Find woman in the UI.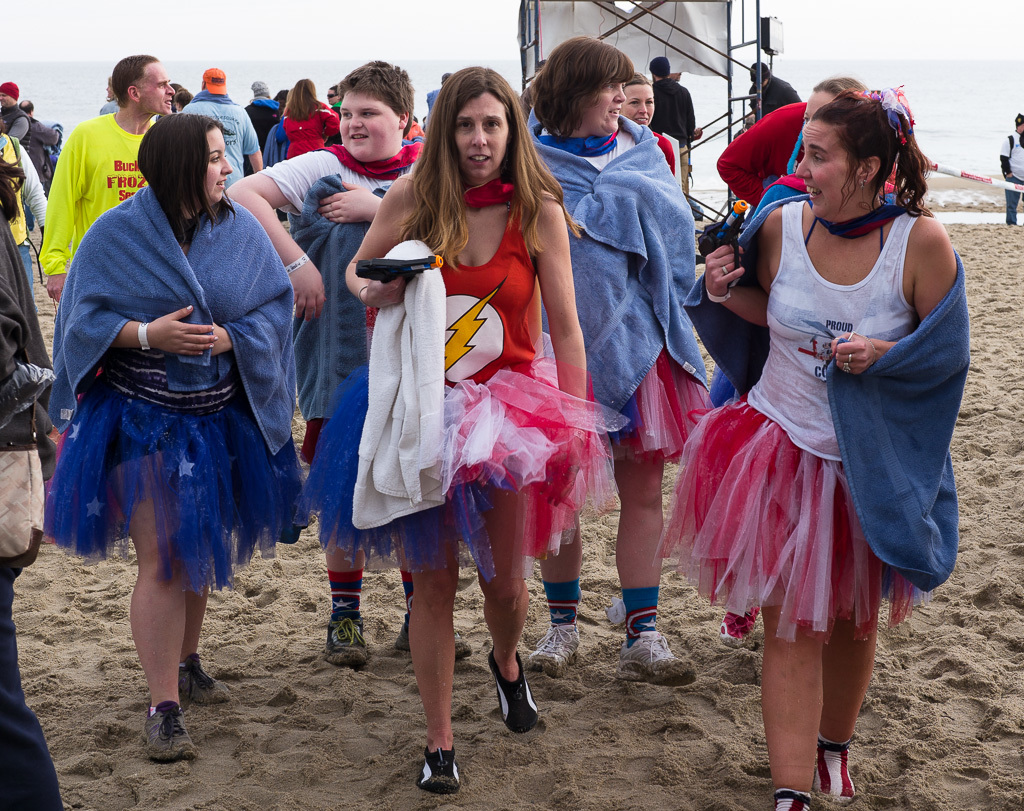
UI element at left=31, top=116, right=300, bottom=762.
